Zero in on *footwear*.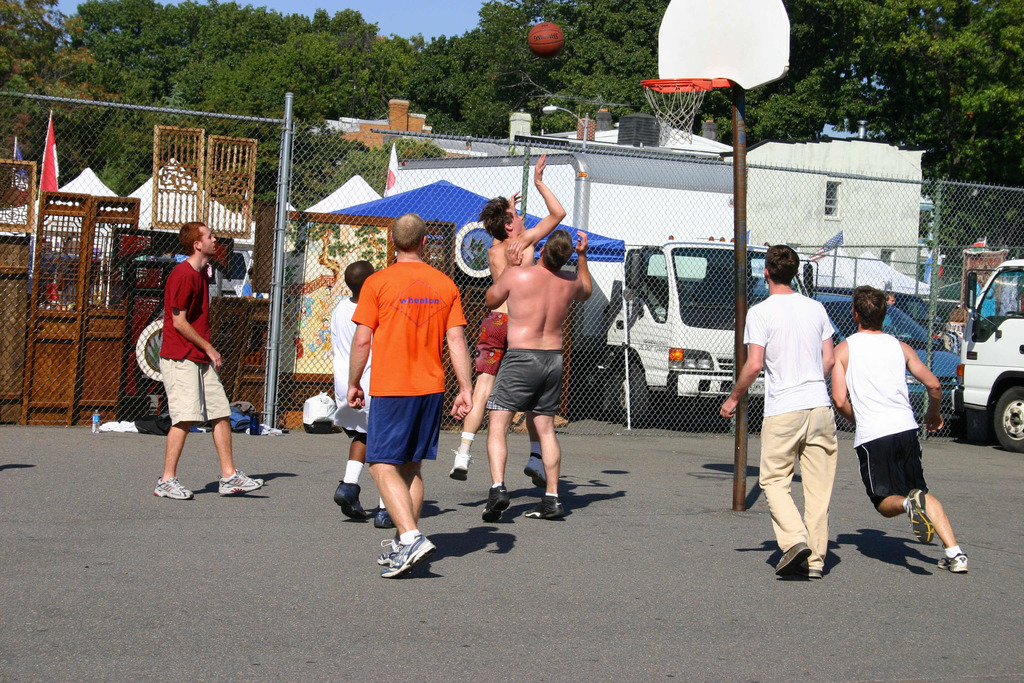
Zeroed in: bbox=[367, 527, 437, 582].
